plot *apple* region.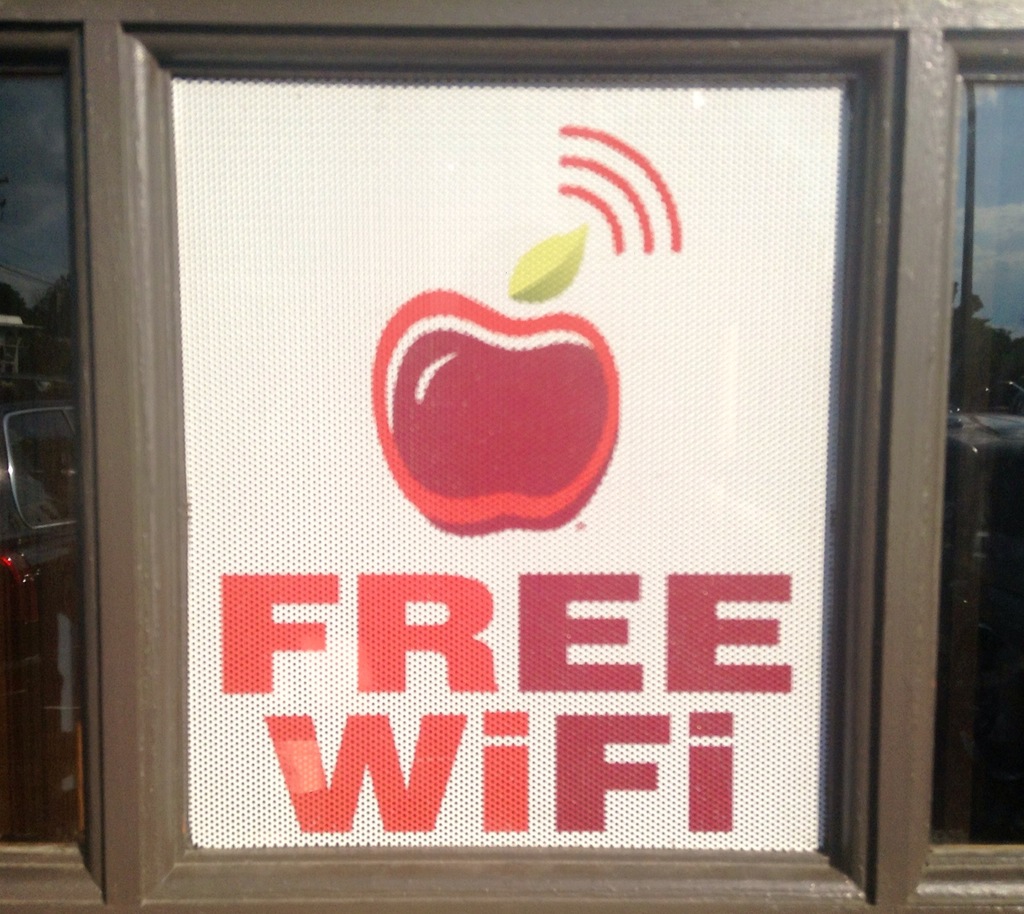
Plotted at (386,297,630,565).
